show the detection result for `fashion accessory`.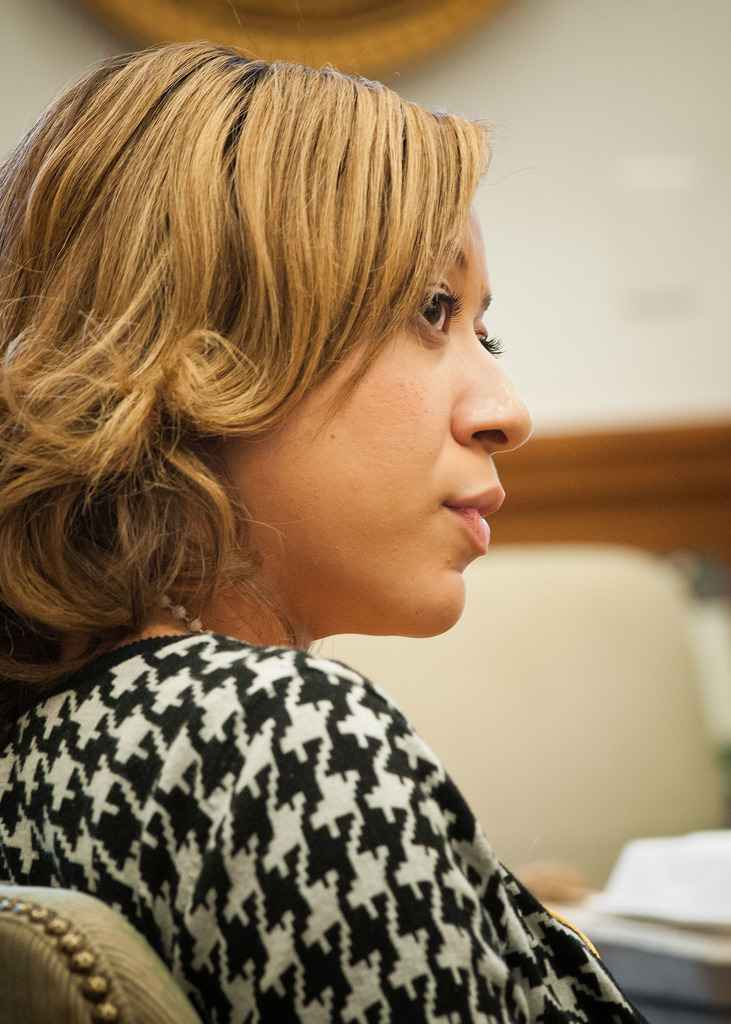
(x1=157, y1=588, x2=215, y2=641).
